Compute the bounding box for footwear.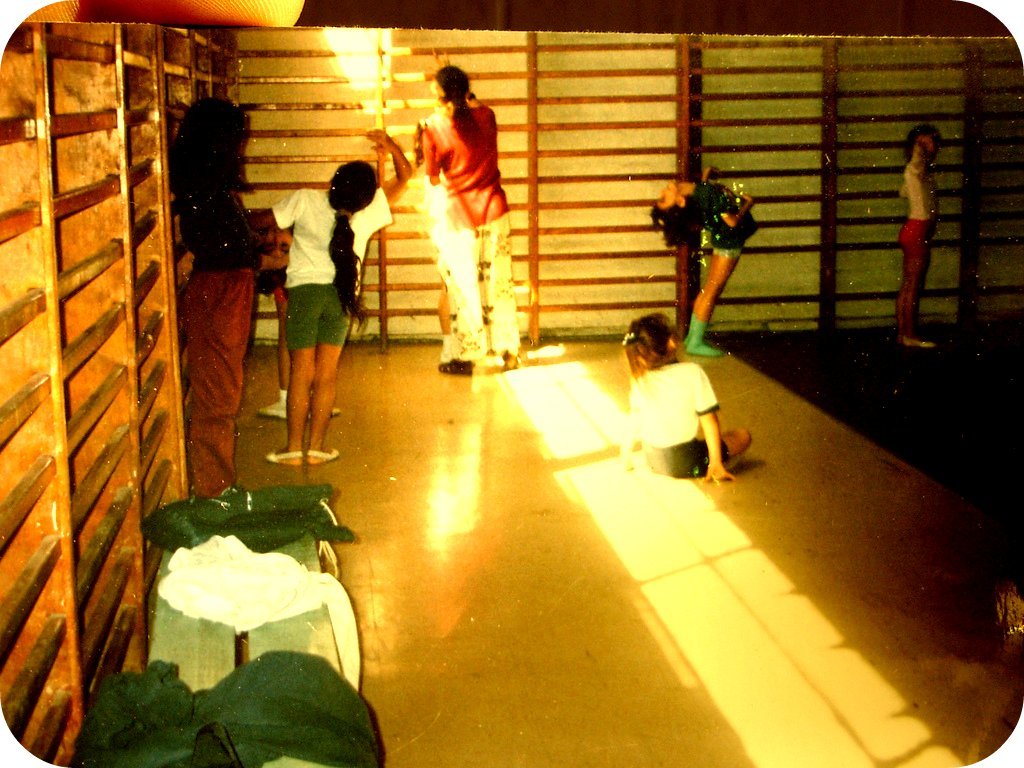
detection(682, 313, 697, 342).
